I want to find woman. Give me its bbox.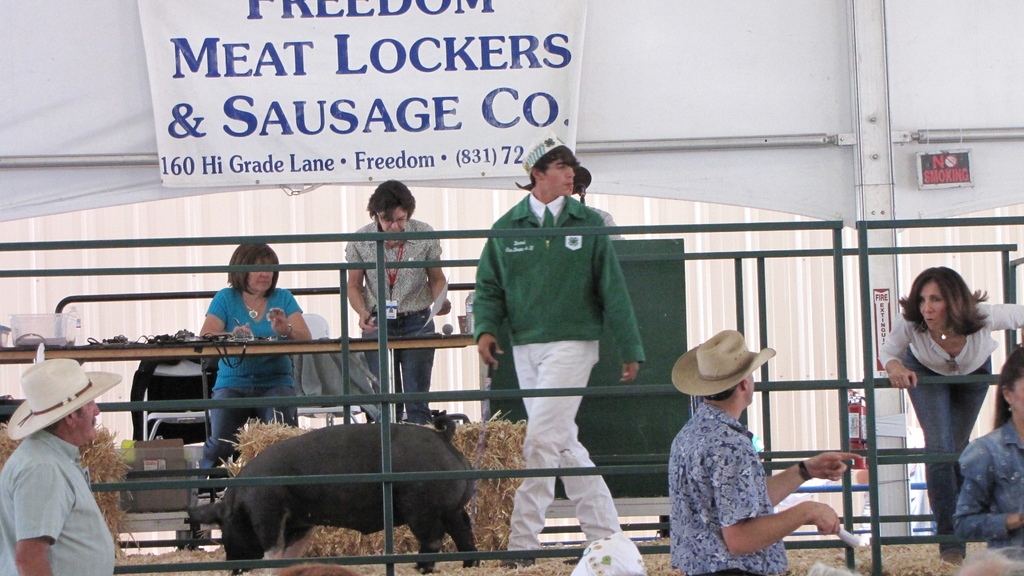
875 263 1008 536.
